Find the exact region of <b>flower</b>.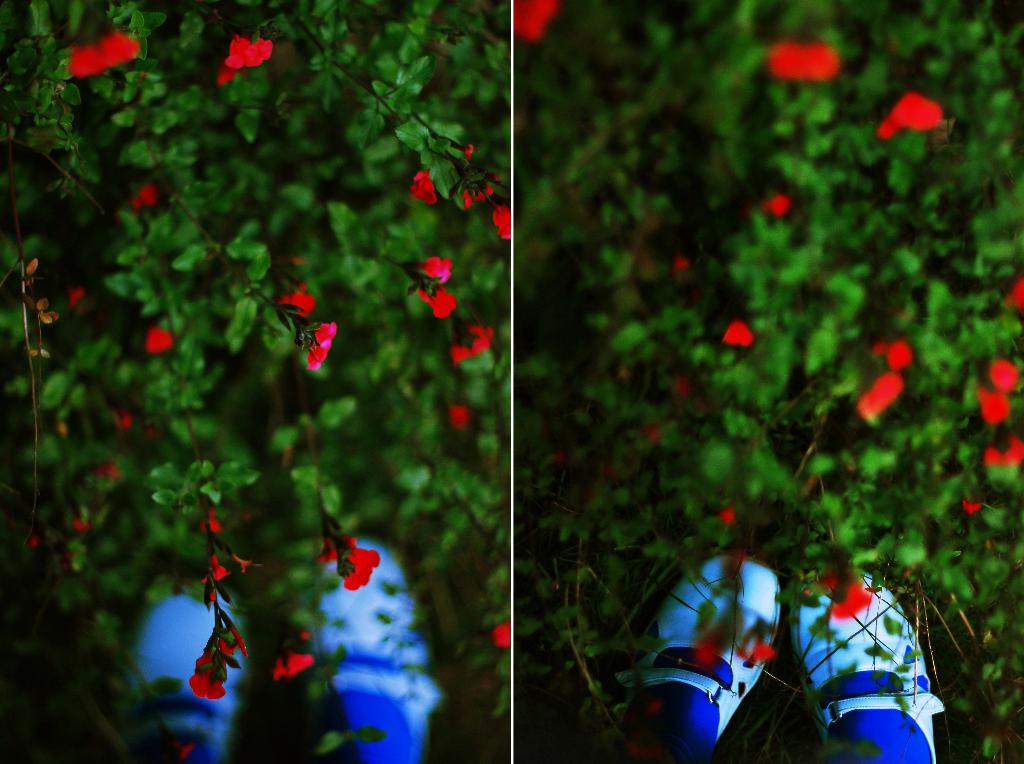
Exact region: box(229, 33, 271, 61).
